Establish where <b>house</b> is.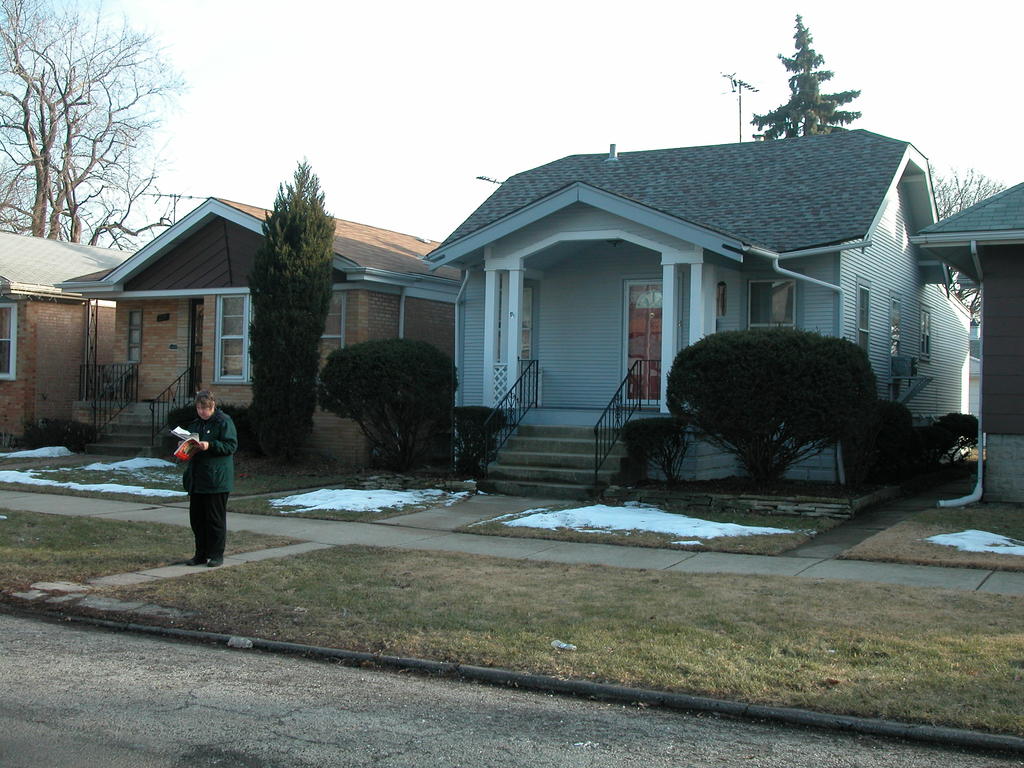
Established at [left=54, top=186, right=449, bottom=462].
